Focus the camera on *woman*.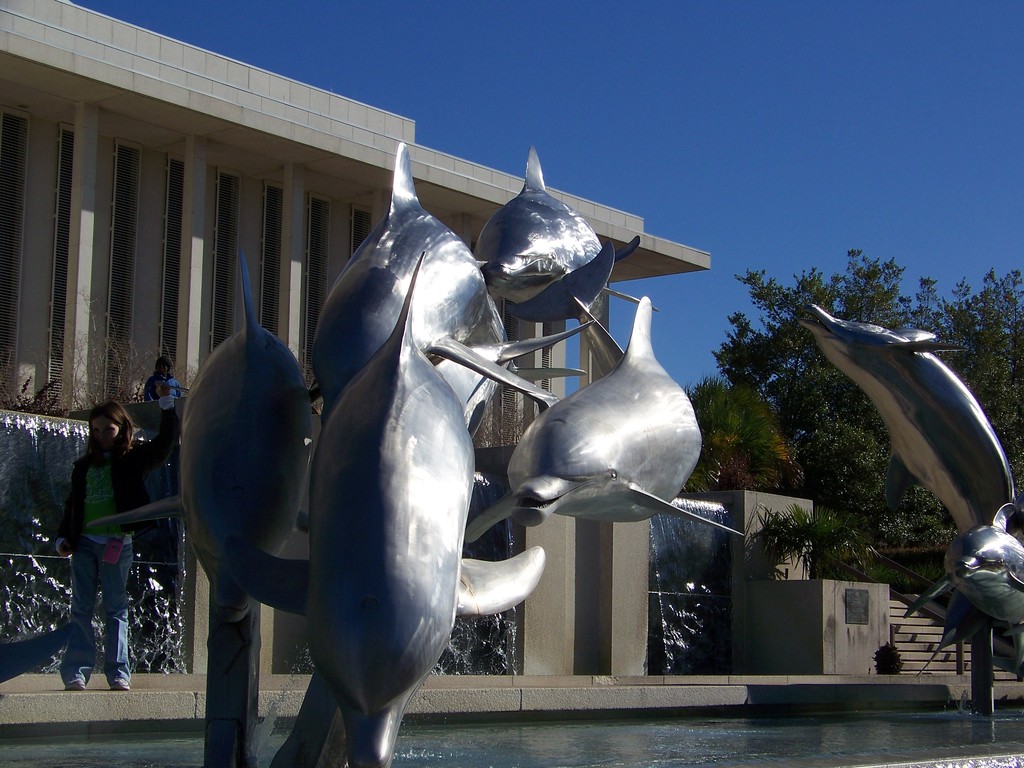
Focus region: 56, 408, 163, 686.
